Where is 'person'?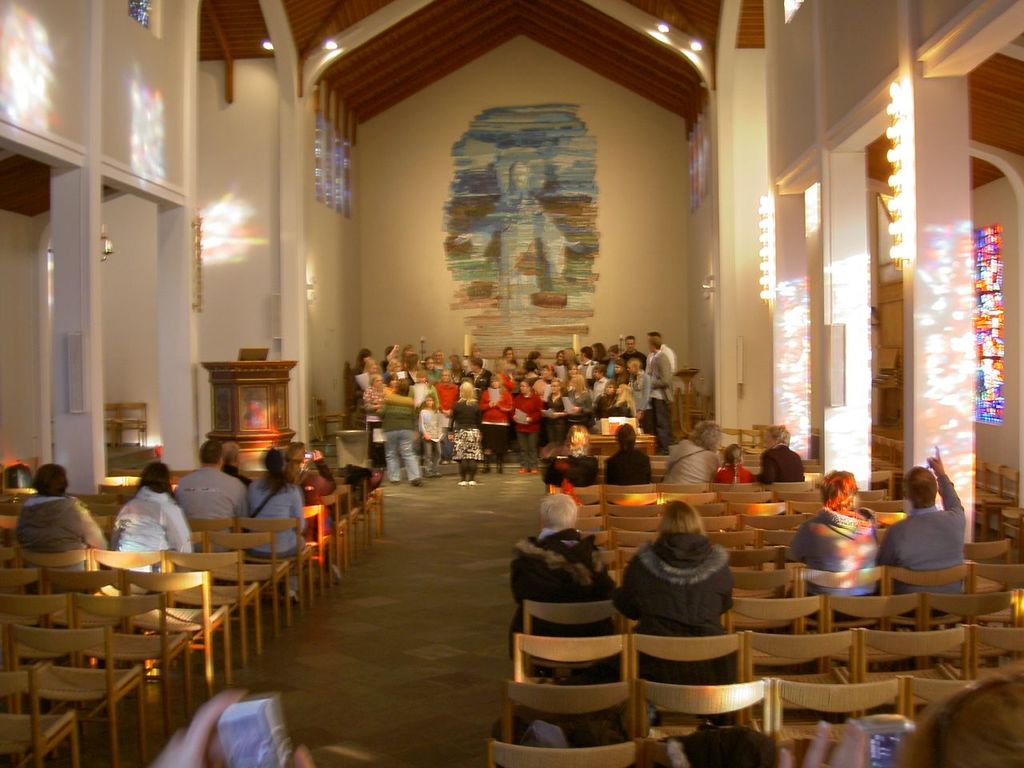
BBox(605, 422, 653, 484).
